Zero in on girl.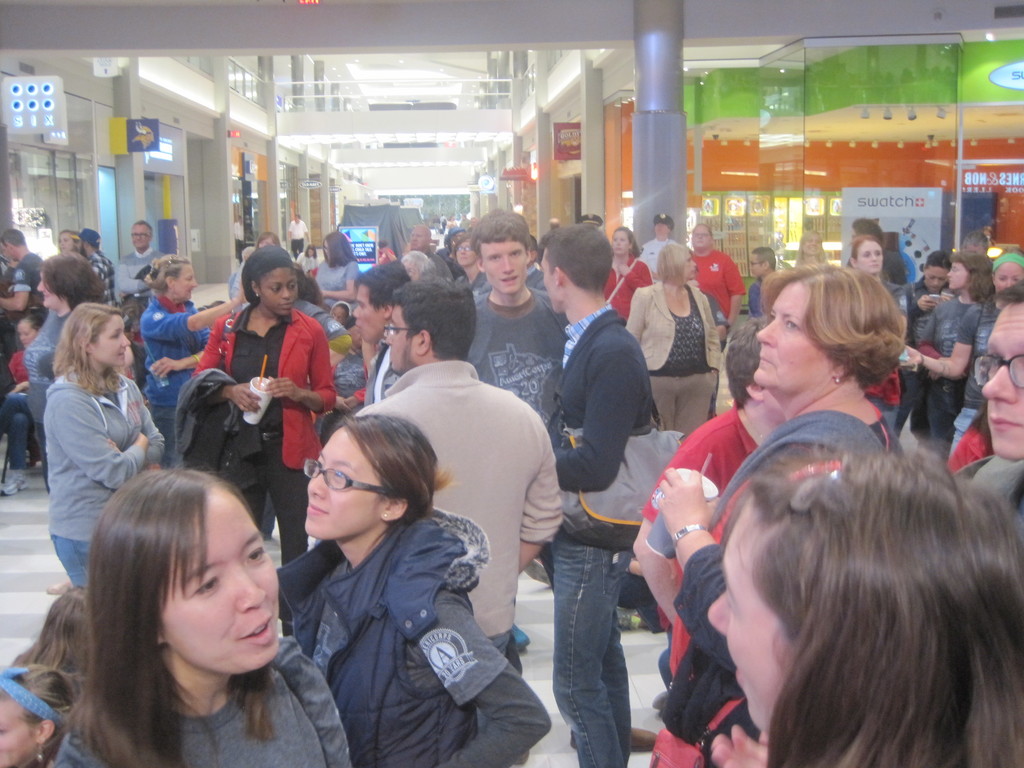
Zeroed in: box=[47, 300, 166, 586].
